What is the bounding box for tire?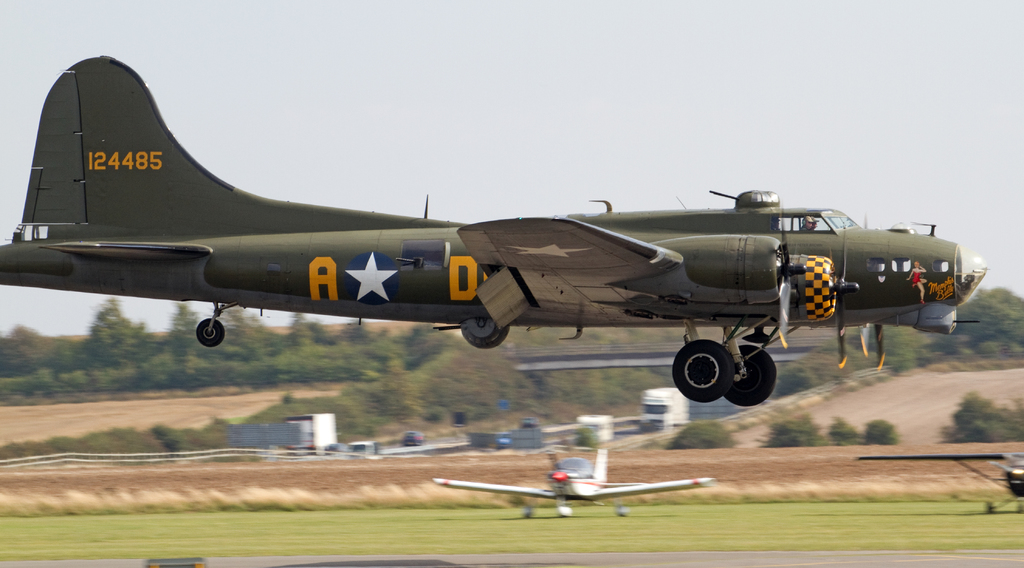
(left=196, top=318, right=223, bottom=348).
